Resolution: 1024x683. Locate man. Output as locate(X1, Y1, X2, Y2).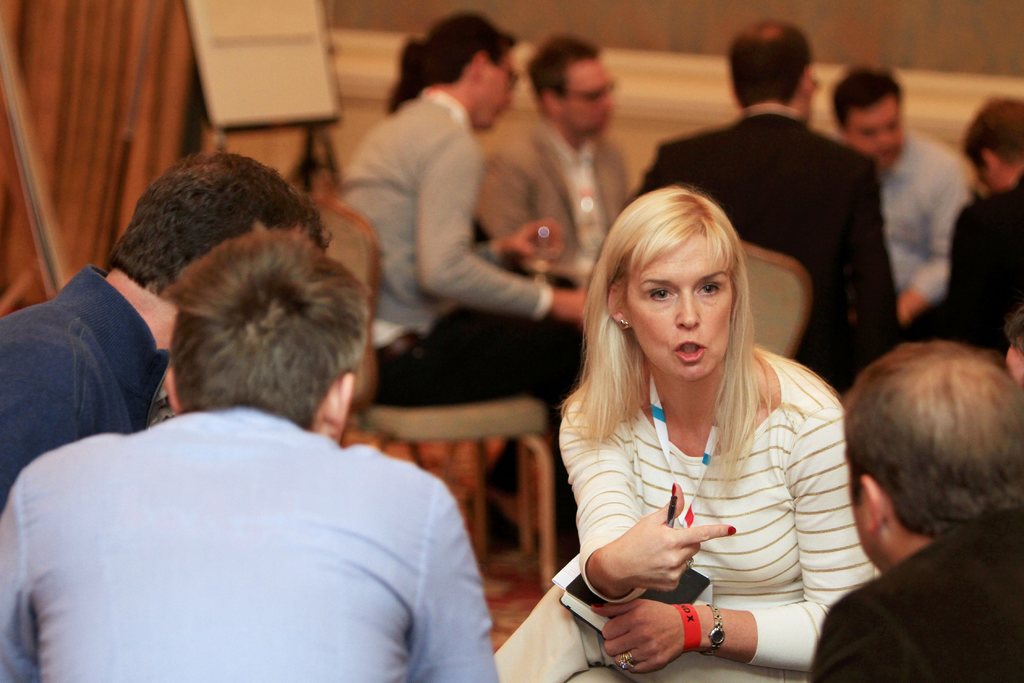
locate(805, 338, 1023, 682).
